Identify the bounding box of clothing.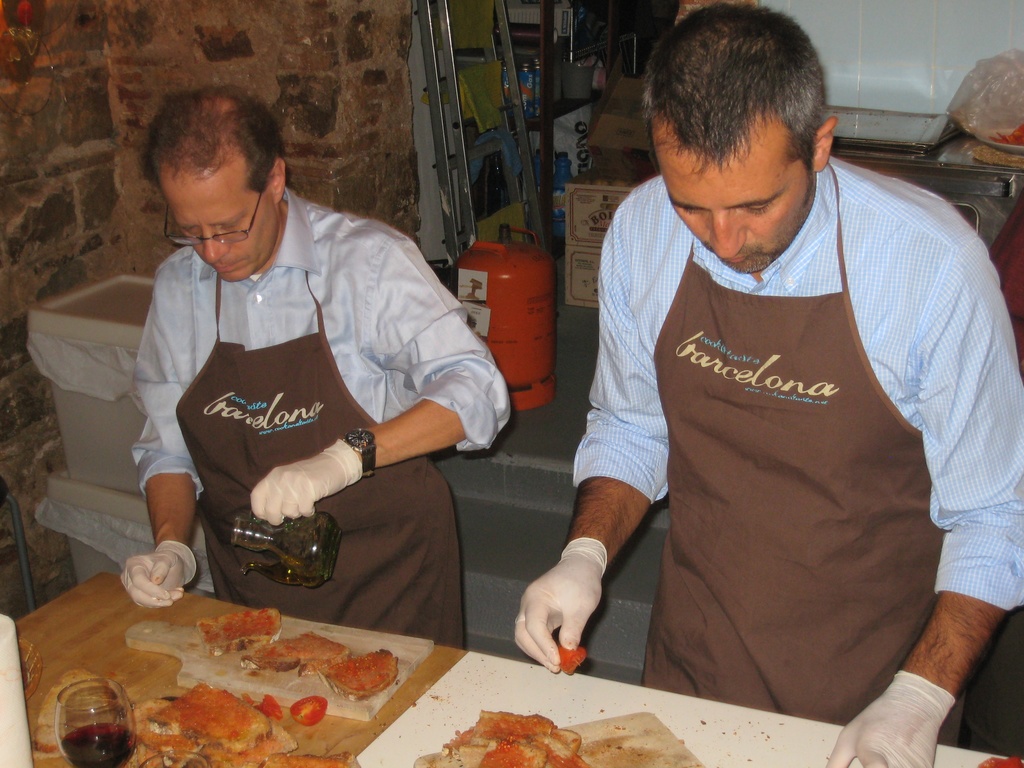
(left=569, top=157, right=1023, bottom=749).
